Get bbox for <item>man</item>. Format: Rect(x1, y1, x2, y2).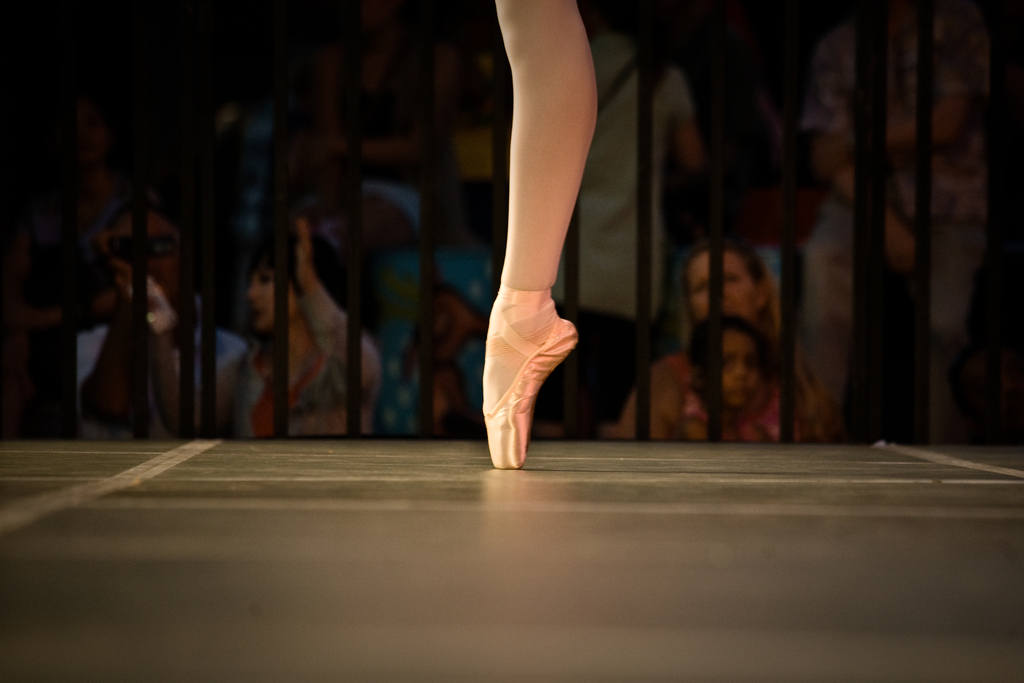
Rect(803, 0, 994, 457).
